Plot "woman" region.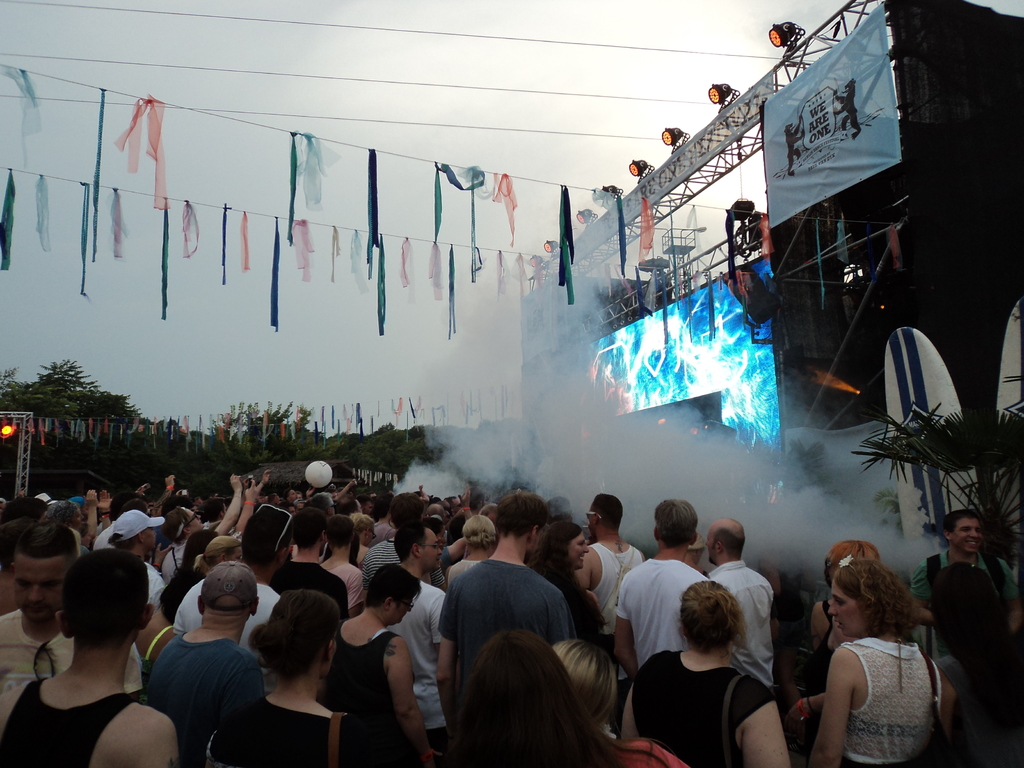
Plotted at [x1=804, y1=540, x2=947, y2=767].
